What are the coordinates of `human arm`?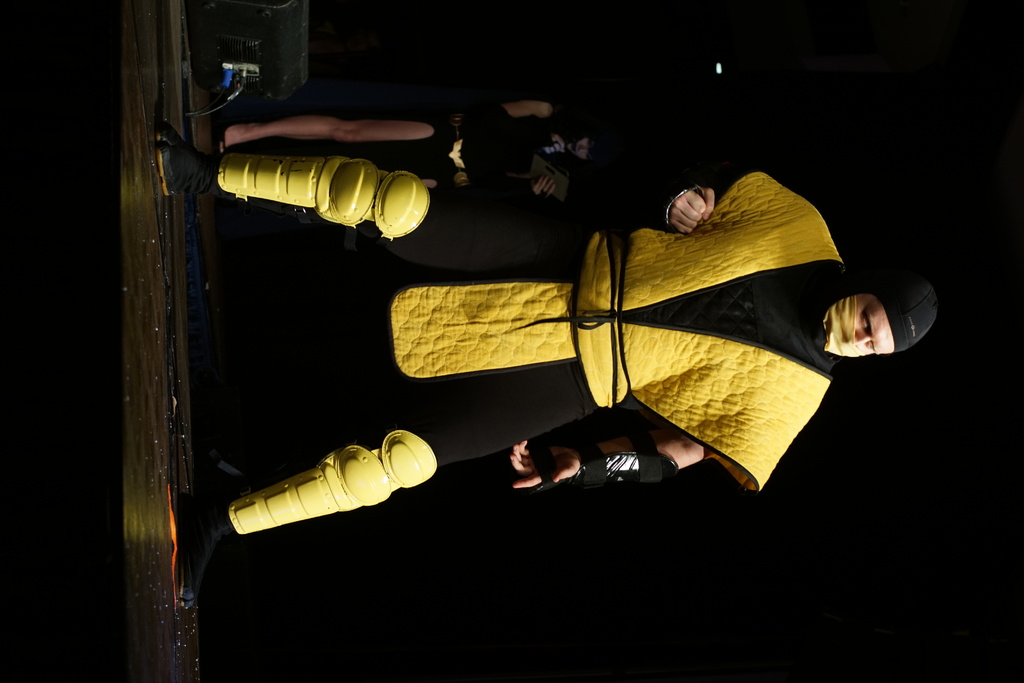
(507,402,735,495).
